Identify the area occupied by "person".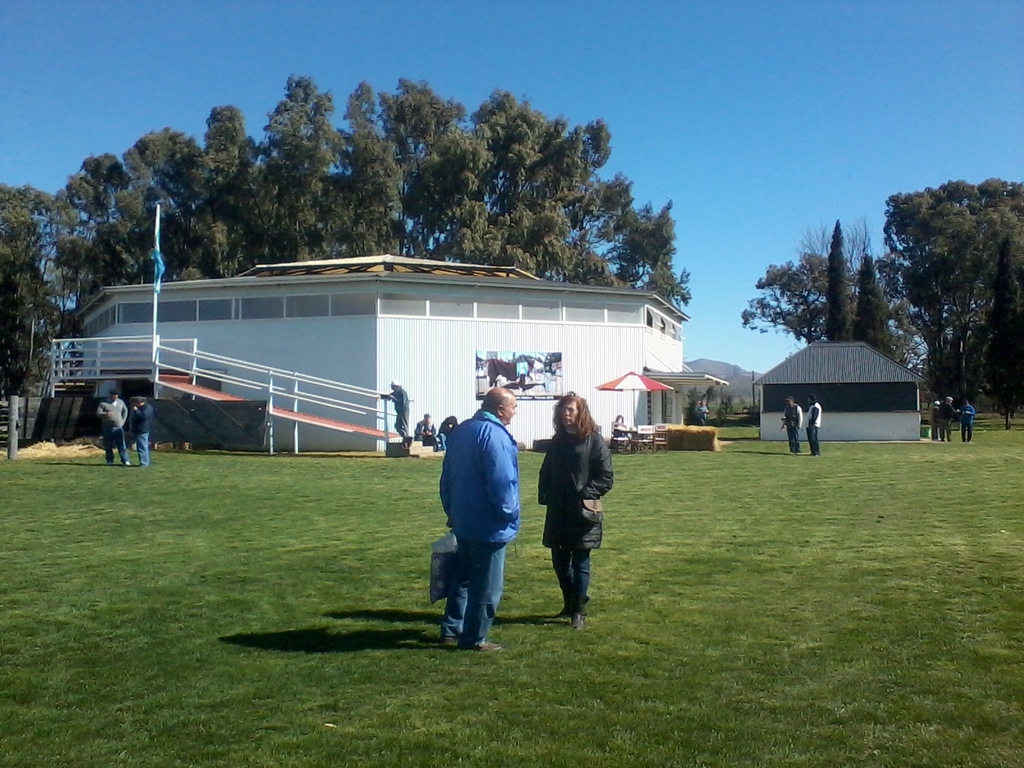
Area: 377,378,410,446.
